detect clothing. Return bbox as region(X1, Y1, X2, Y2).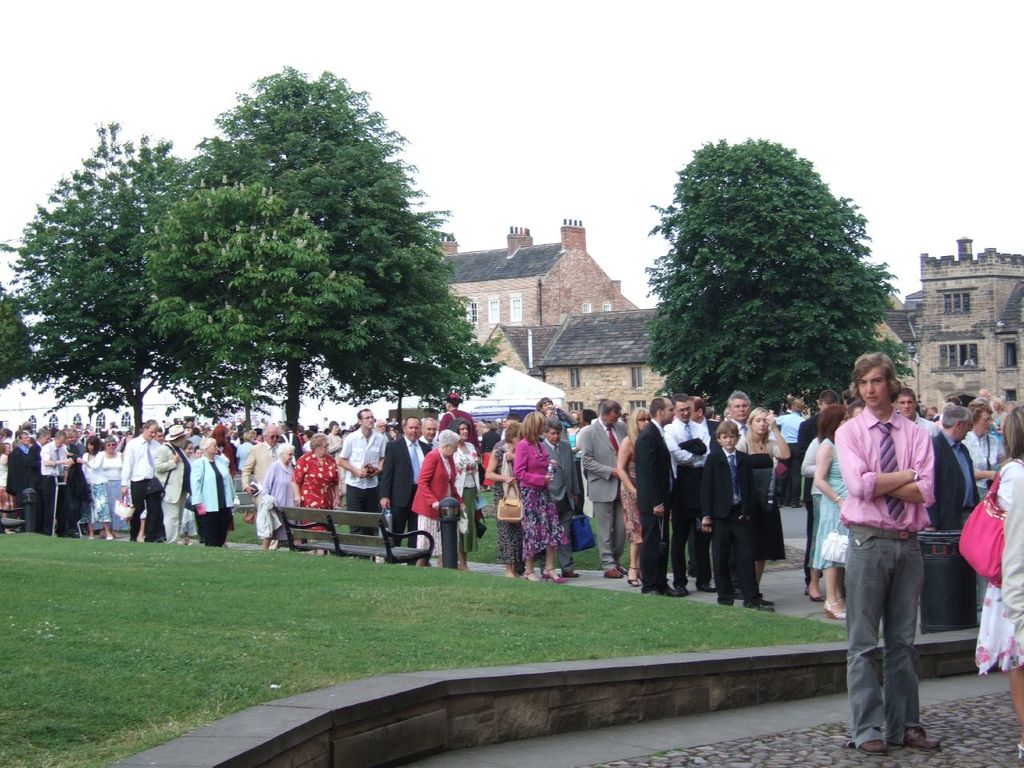
region(975, 466, 1022, 670).
